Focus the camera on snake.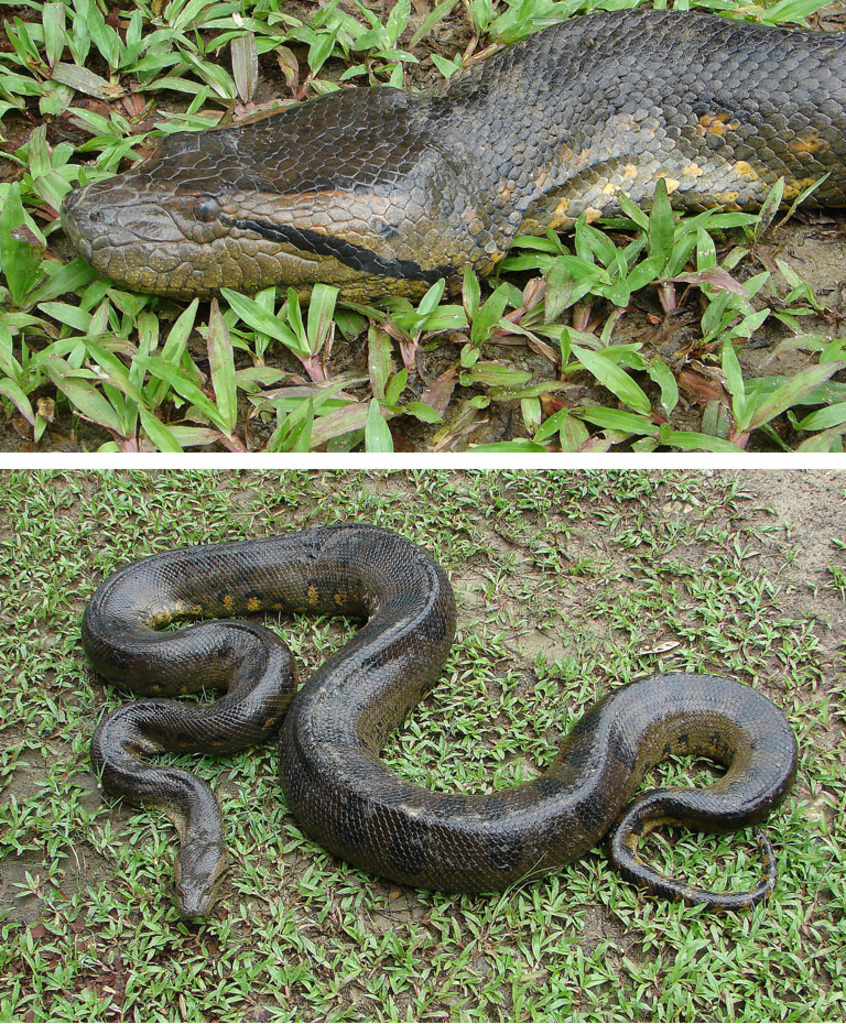
Focus region: BBox(80, 519, 799, 930).
